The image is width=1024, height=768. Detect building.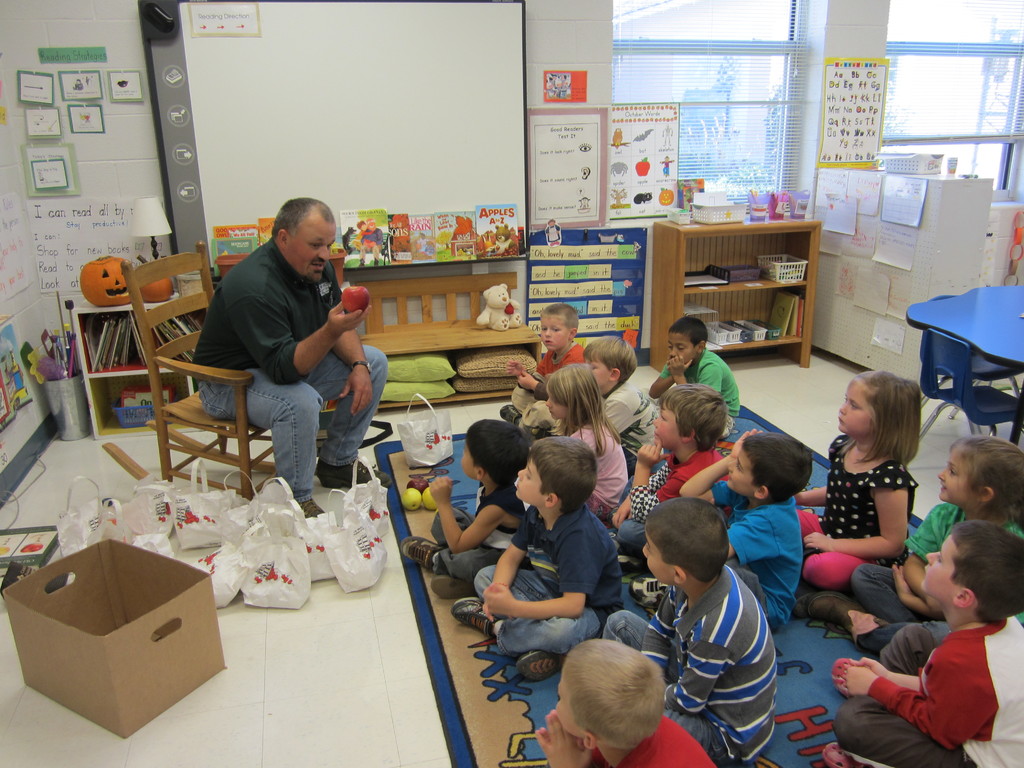
Detection: [x1=1, y1=0, x2=1023, y2=767].
